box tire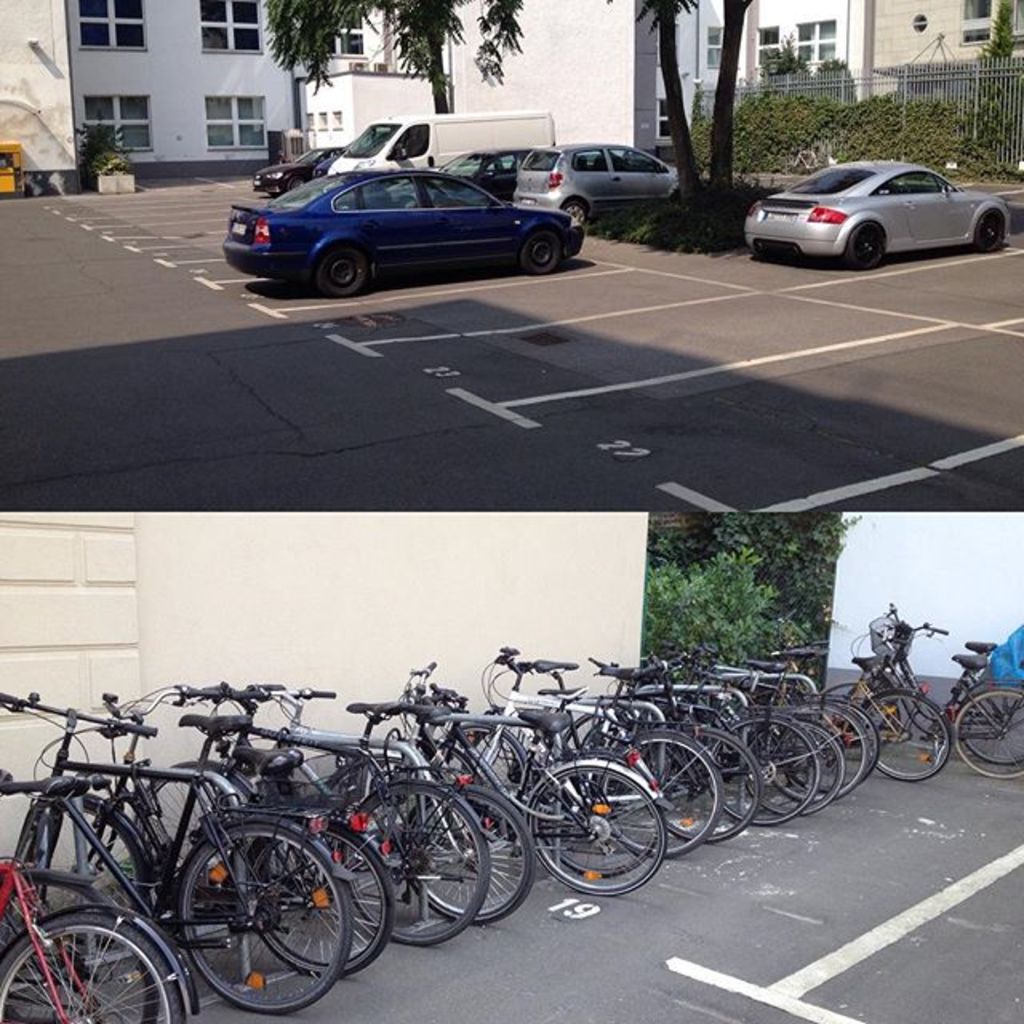
select_region(547, 773, 680, 896)
